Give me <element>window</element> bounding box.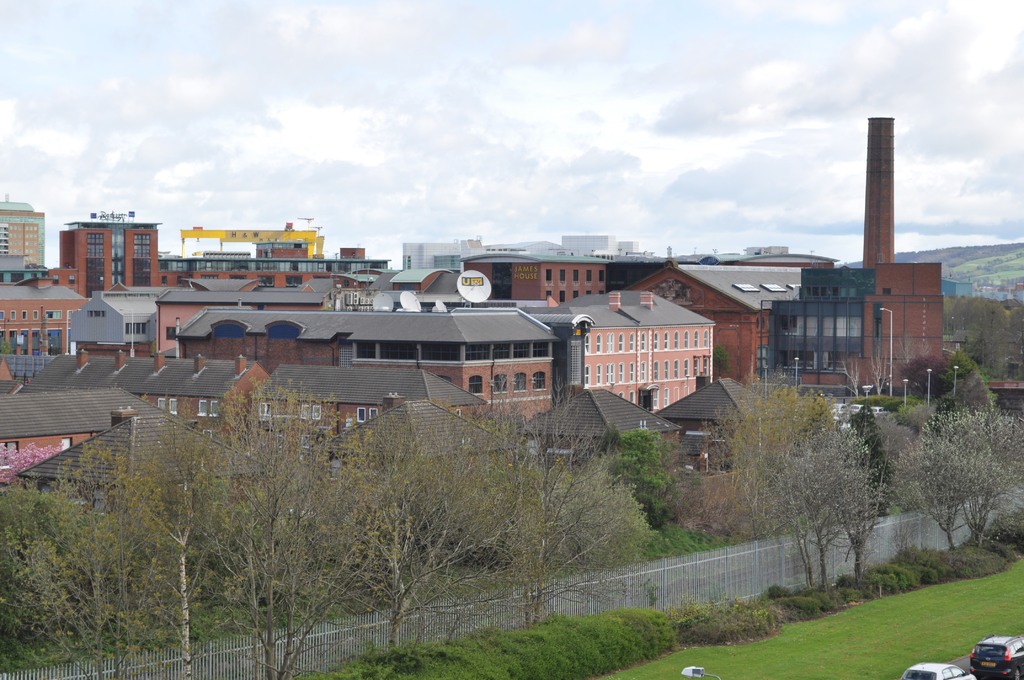
pyautogui.locateOnScreen(198, 400, 206, 416).
